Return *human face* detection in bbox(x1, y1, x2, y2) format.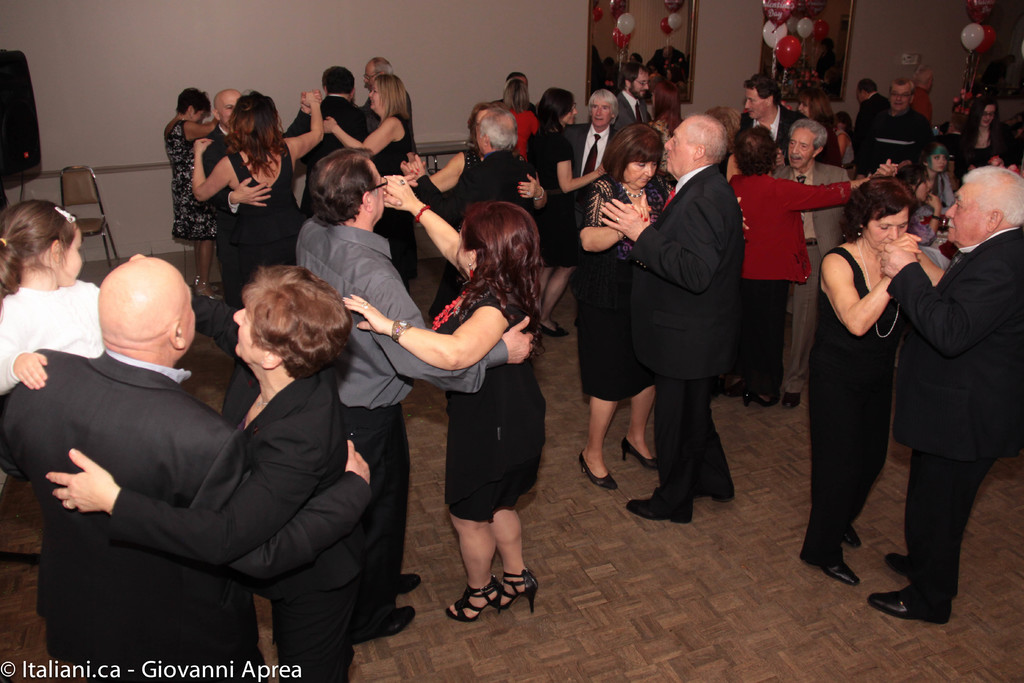
bbox(982, 108, 995, 128).
